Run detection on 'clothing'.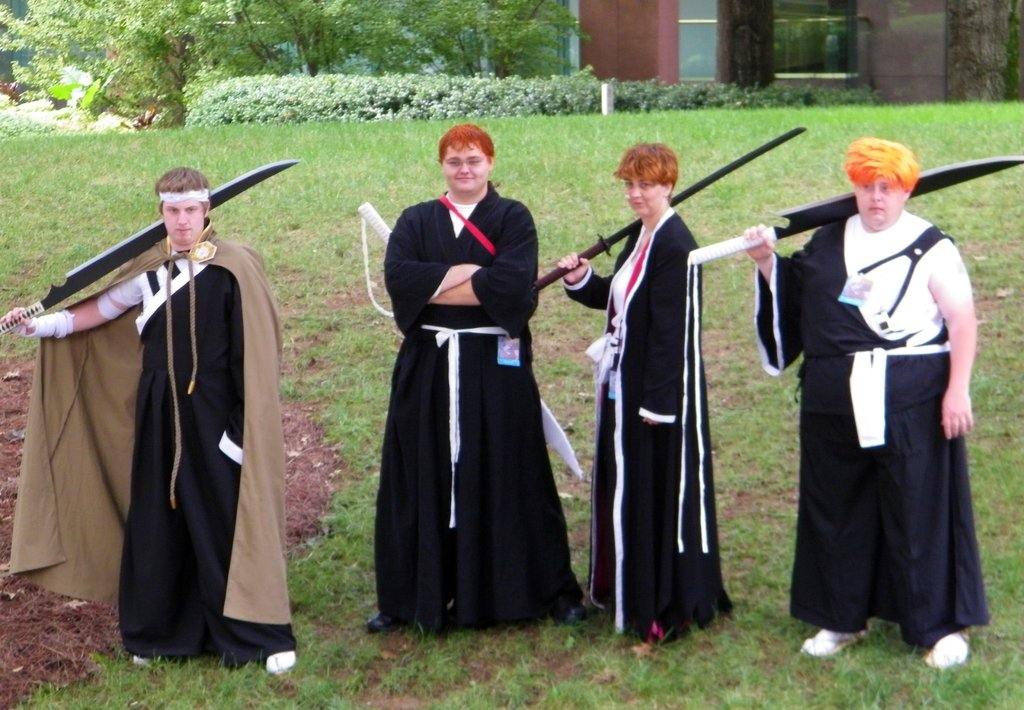
Result: 564:203:729:645.
